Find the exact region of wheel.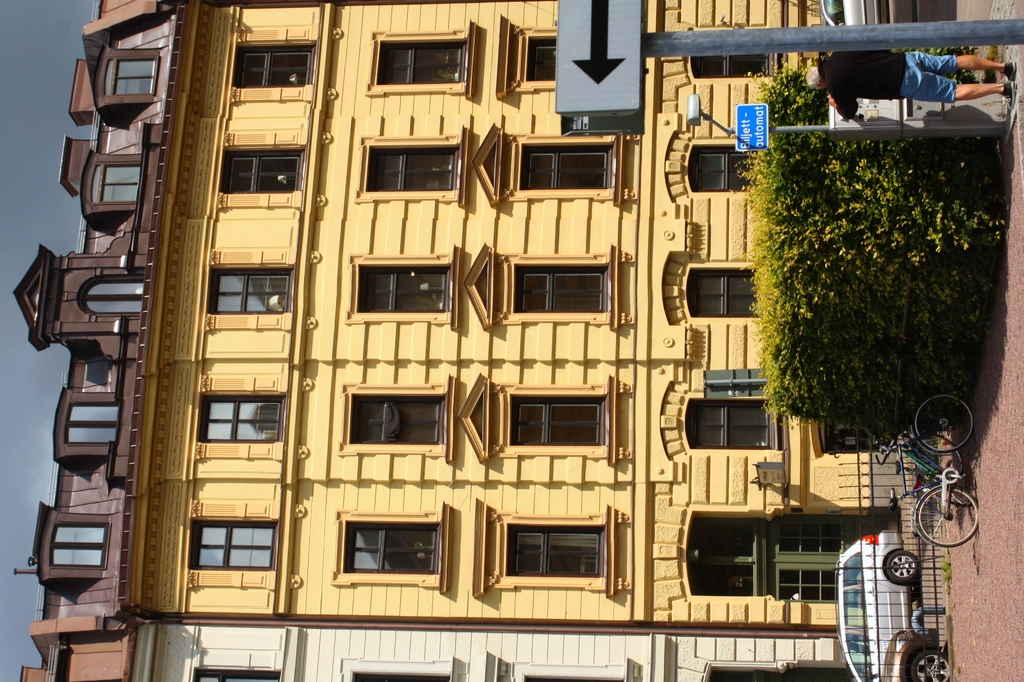
Exact region: bbox(881, 553, 917, 586).
